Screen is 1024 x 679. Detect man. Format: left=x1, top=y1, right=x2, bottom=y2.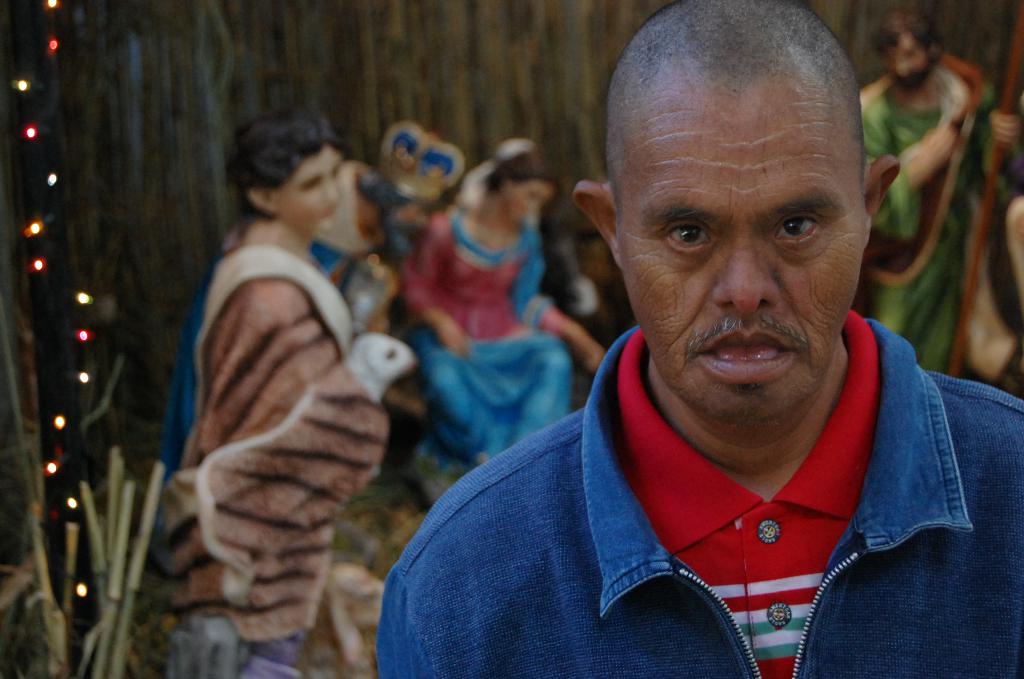
left=377, top=8, right=1023, bottom=678.
